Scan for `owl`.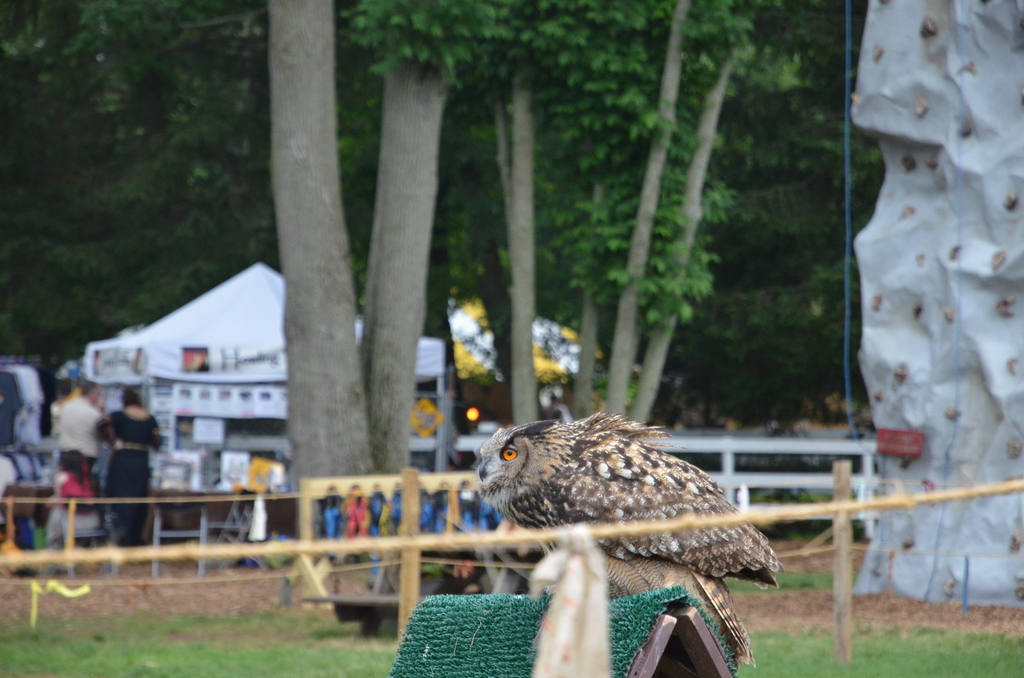
Scan result: [474, 417, 767, 666].
